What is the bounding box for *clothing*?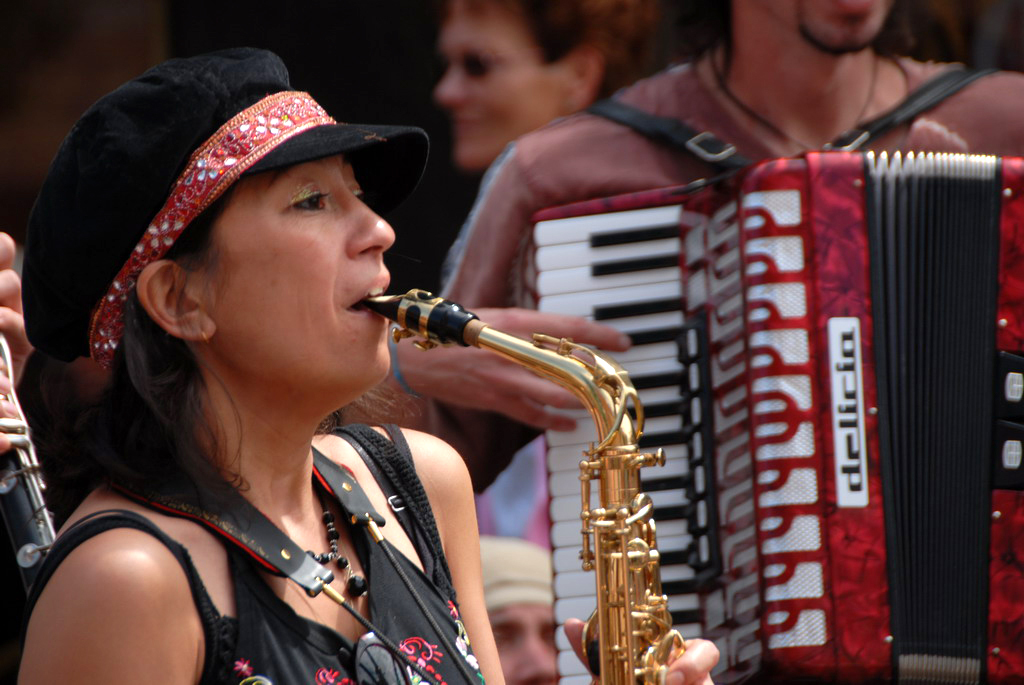
53, 96, 569, 661.
